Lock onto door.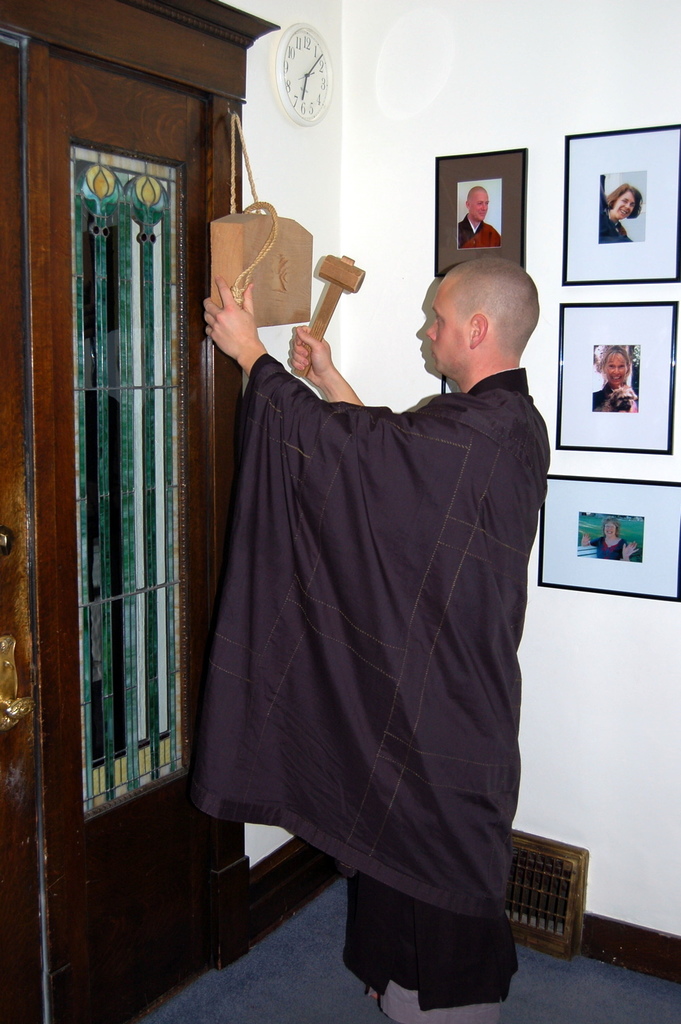
Locked: crop(0, 32, 50, 1023).
